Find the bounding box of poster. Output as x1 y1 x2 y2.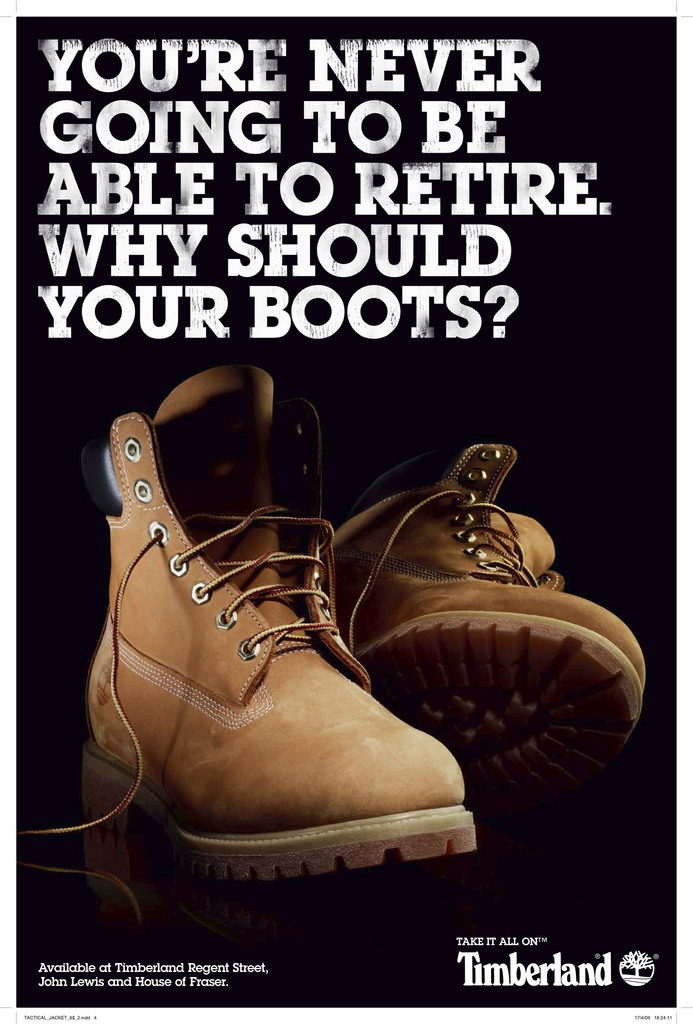
0 1 692 1023.
